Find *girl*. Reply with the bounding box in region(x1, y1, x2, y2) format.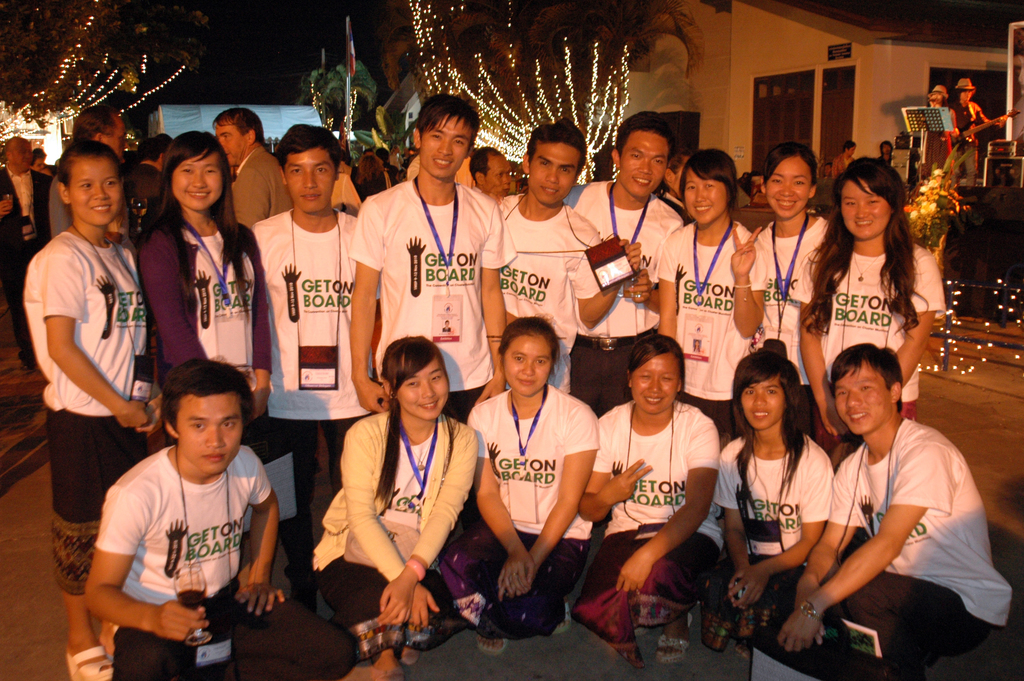
region(707, 349, 832, 654).
